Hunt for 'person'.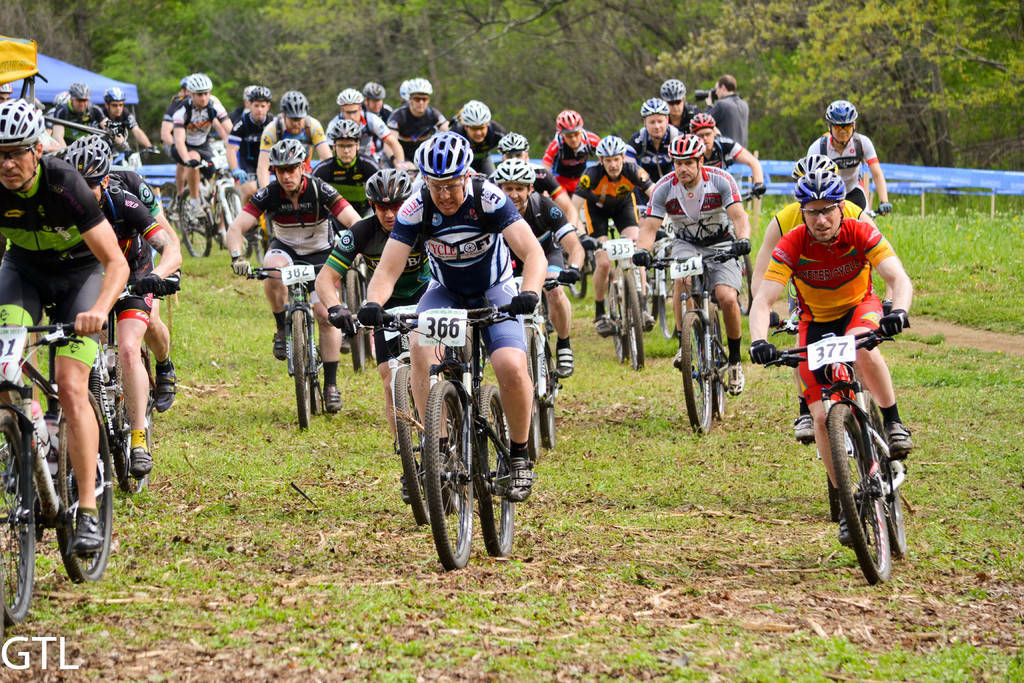
Hunted down at select_region(621, 99, 676, 204).
